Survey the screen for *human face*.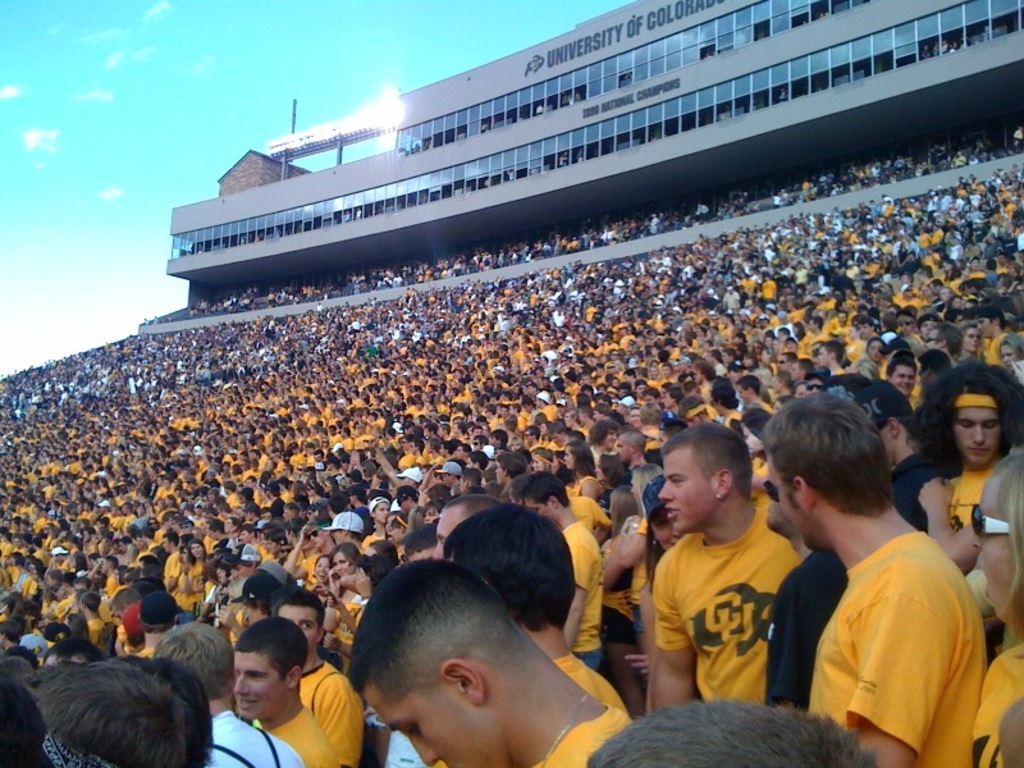
Survey found: [left=817, top=348, right=832, bottom=366].
